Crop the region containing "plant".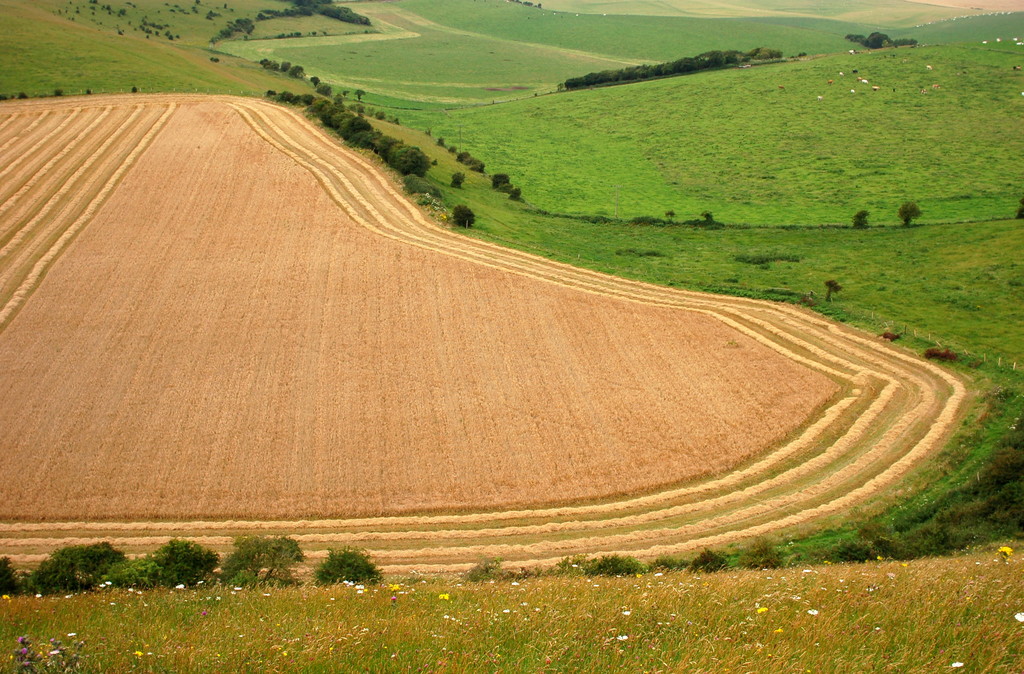
Crop region: bbox=(596, 550, 638, 577).
